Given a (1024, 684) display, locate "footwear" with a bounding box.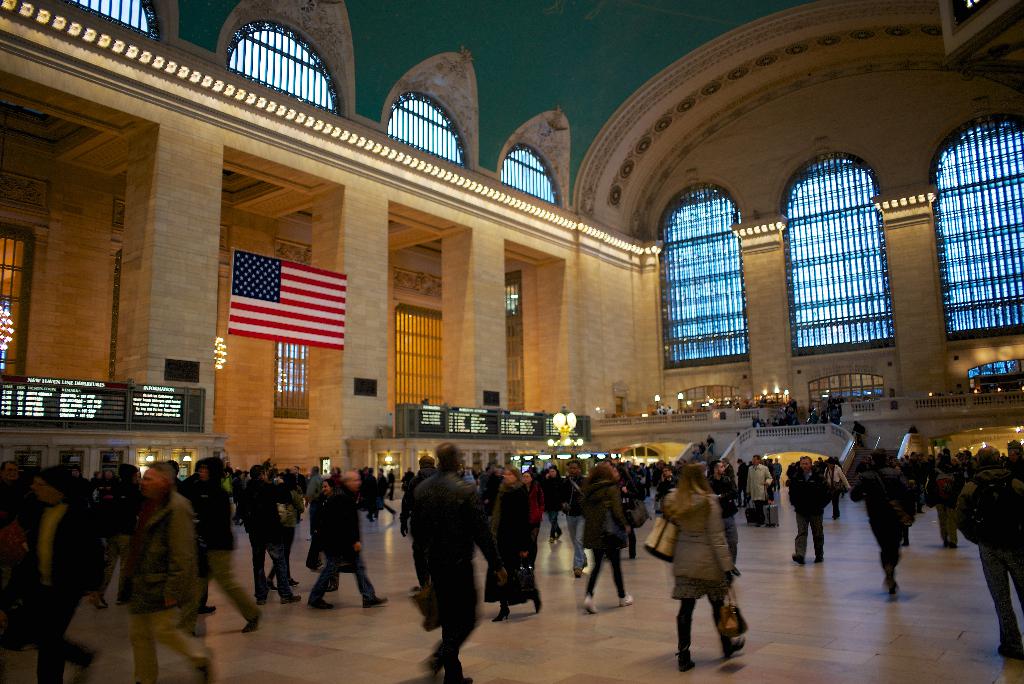
Located: box(202, 605, 216, 614).
